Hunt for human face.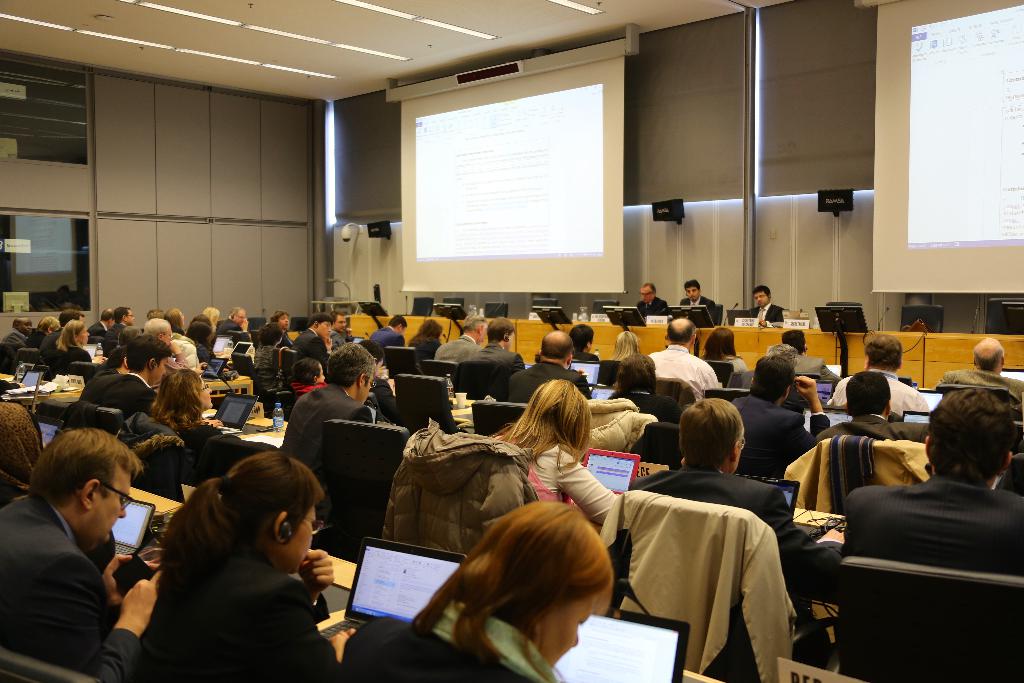
Hunted down at {"left": 754, "top": 289, "right": 767, "bottom": 306}.
